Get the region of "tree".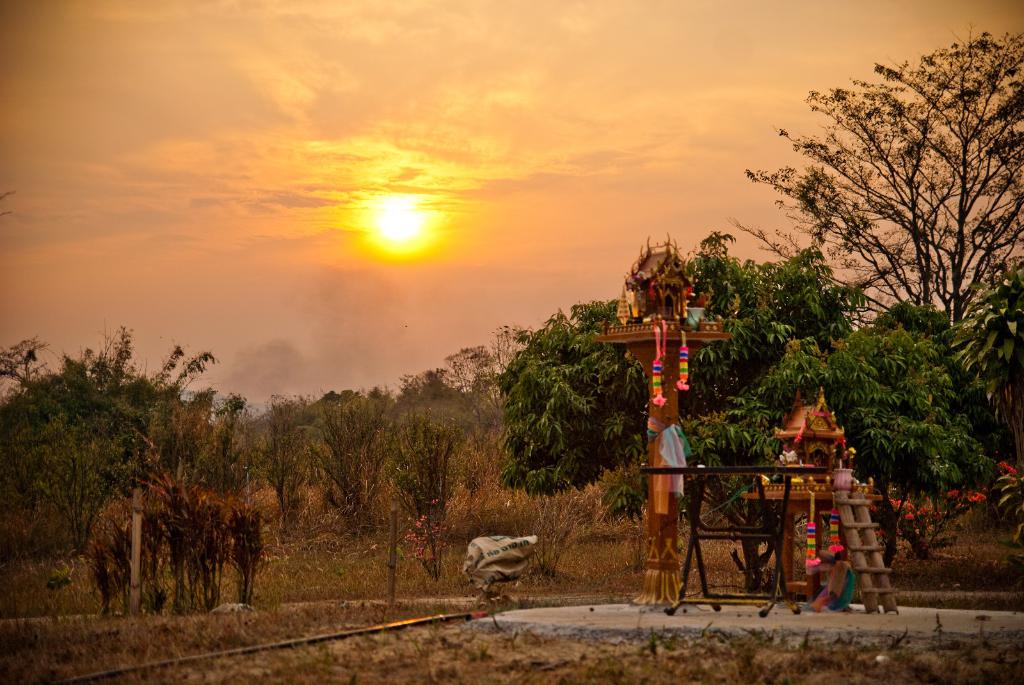
(x1=941, y1=264, x2=1023, y2=468).
